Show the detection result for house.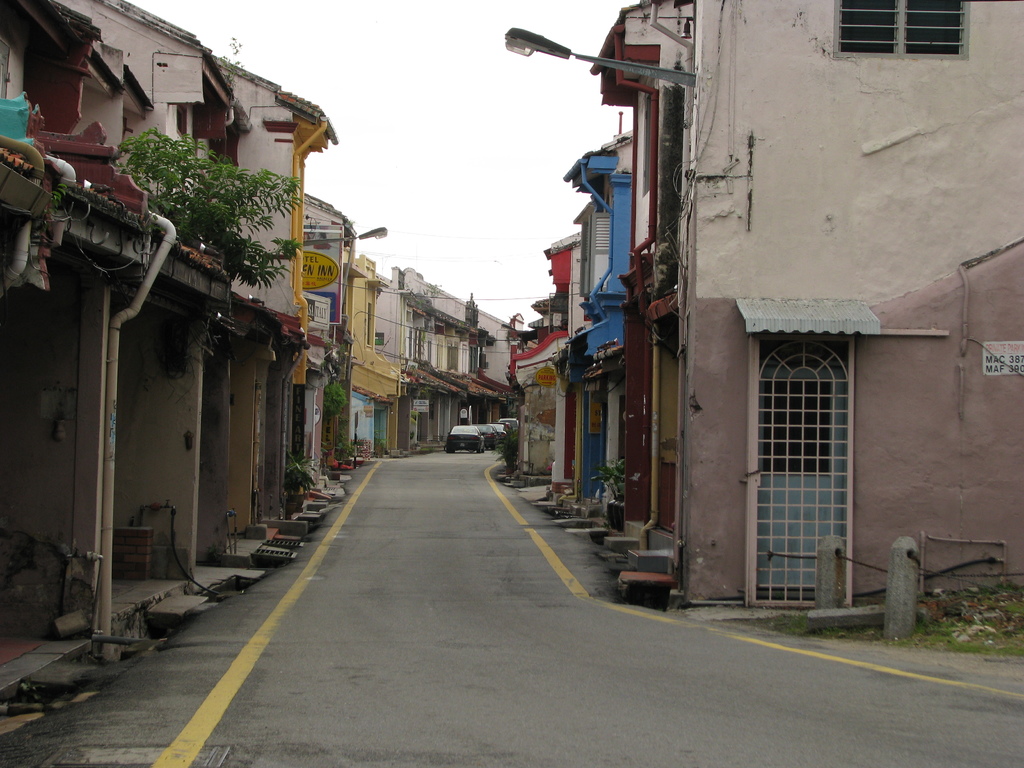
locate(328, 235, 534, 457).
